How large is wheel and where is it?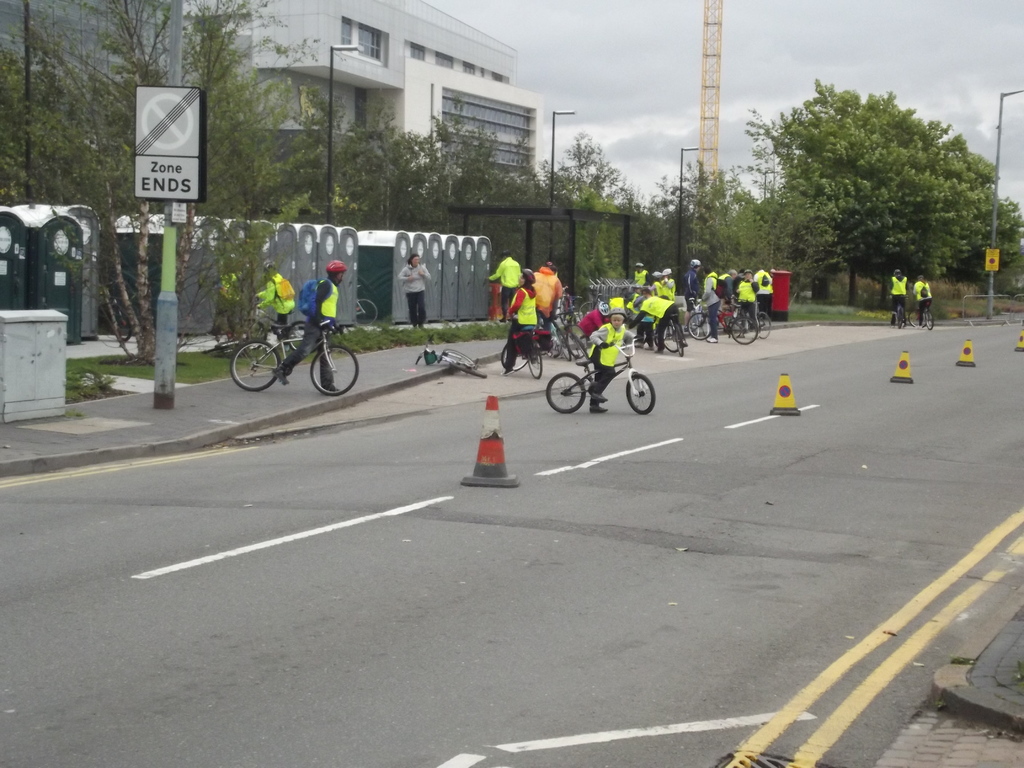
Bounding box: BBox(568, 333, 588, 356).
